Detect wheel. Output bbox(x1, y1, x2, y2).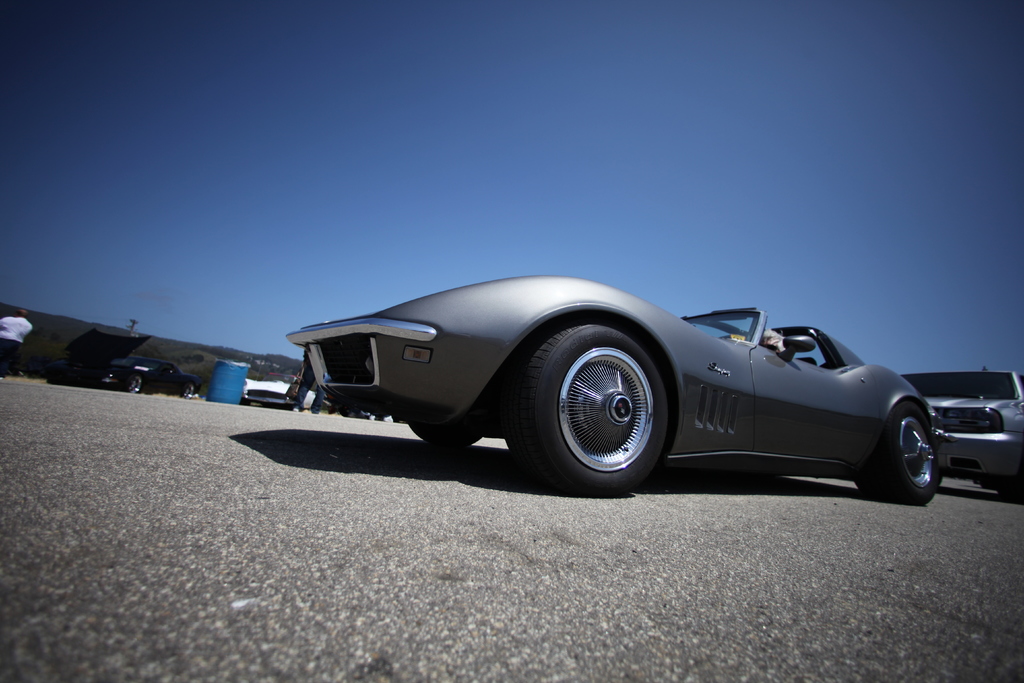
bbox(851, 399, 952, 511).
